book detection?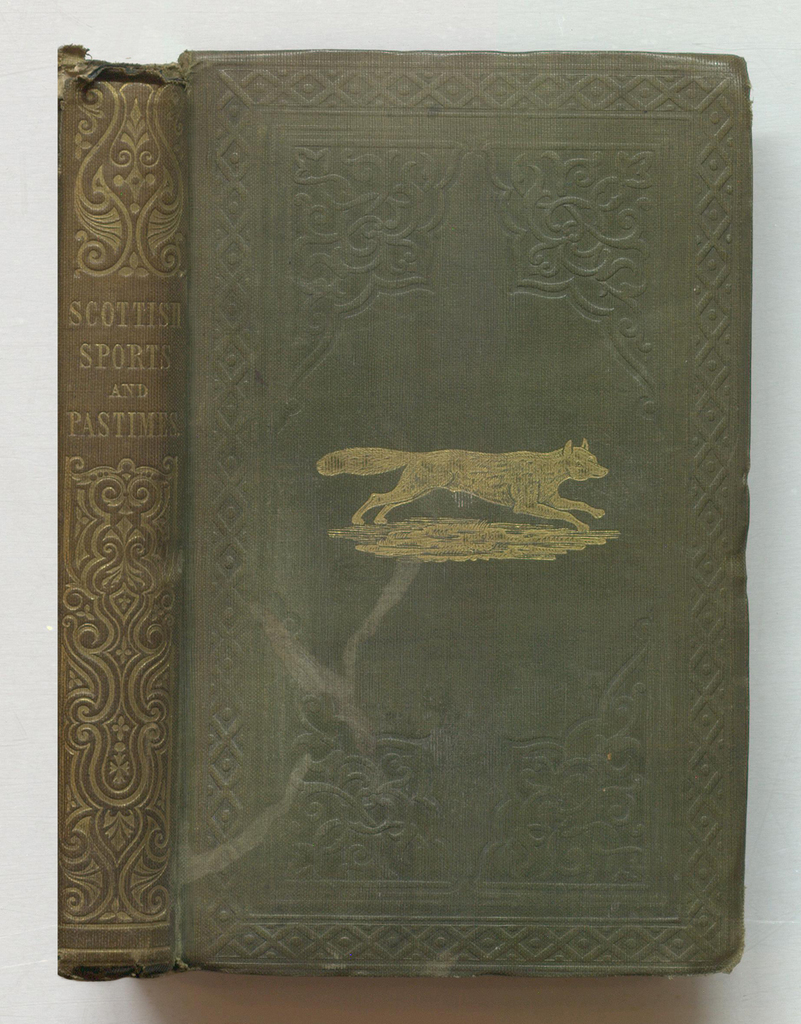
region(56, 47, 172, 974)
